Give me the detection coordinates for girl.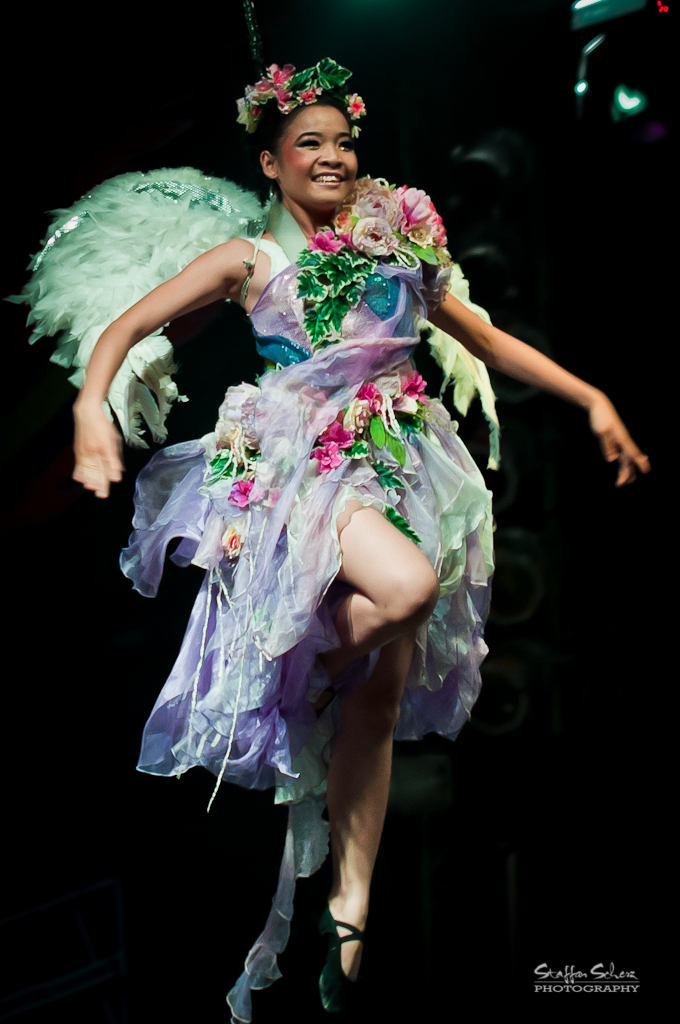
Rect(6, 57, 650, 1023).
